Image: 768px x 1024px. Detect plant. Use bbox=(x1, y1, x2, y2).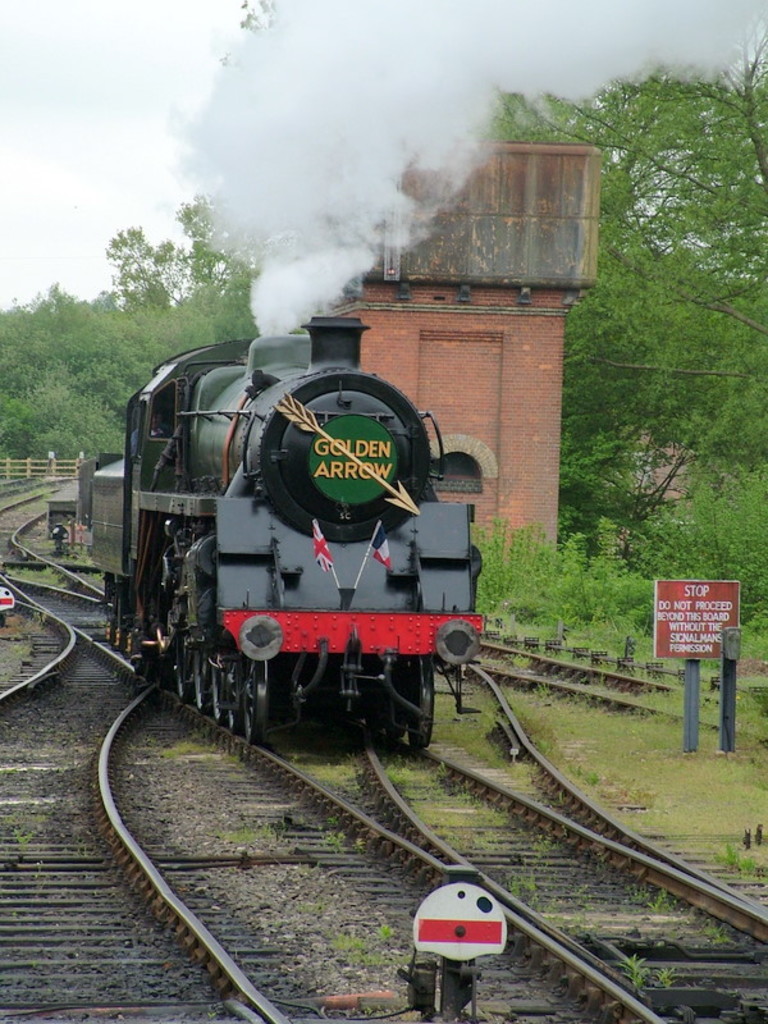
bbox=(508, 869, 556, 927).
